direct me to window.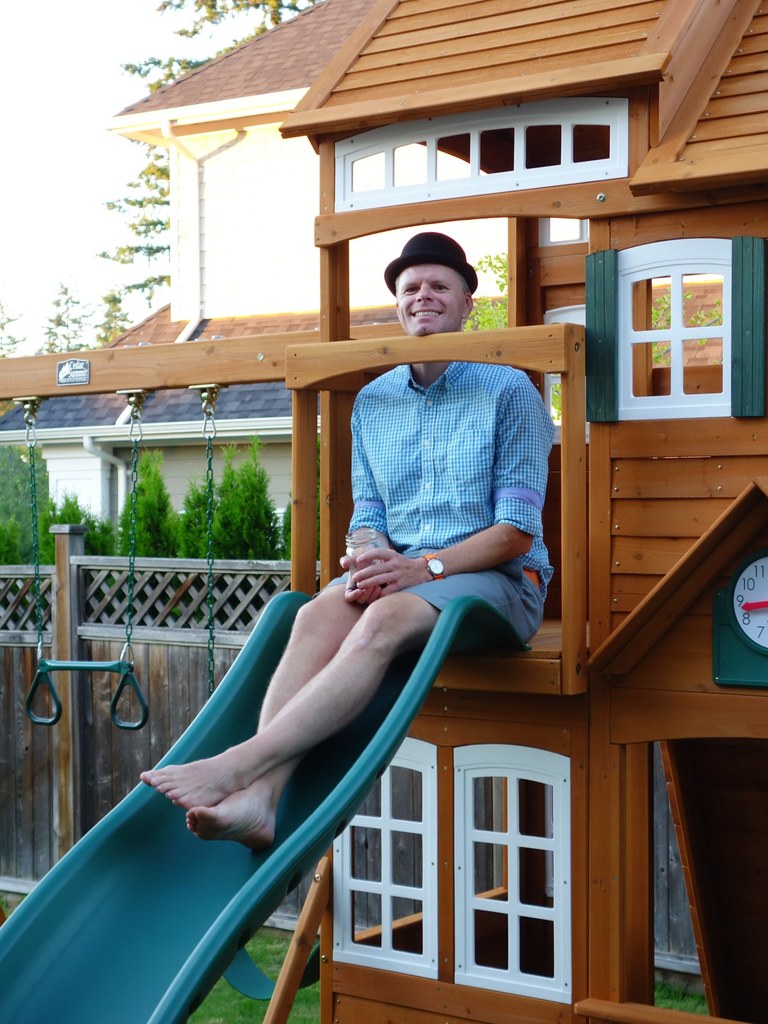
Direction: <box>330,737,440,984</box>.
